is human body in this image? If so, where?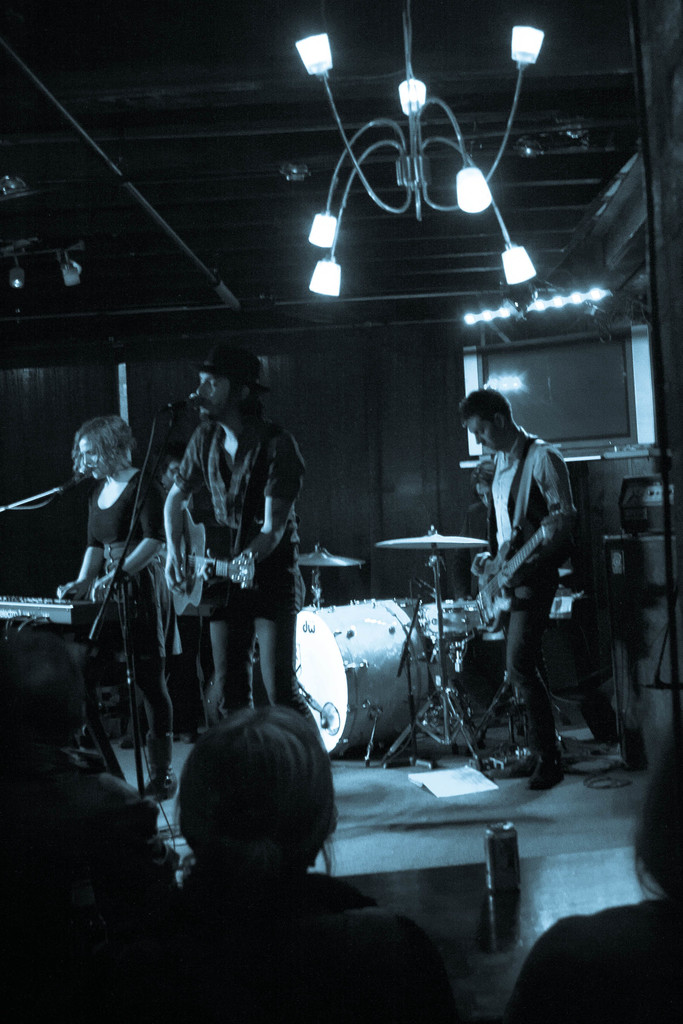
Yes, at x1=515, y1=736, x2=668, y2=1018.
